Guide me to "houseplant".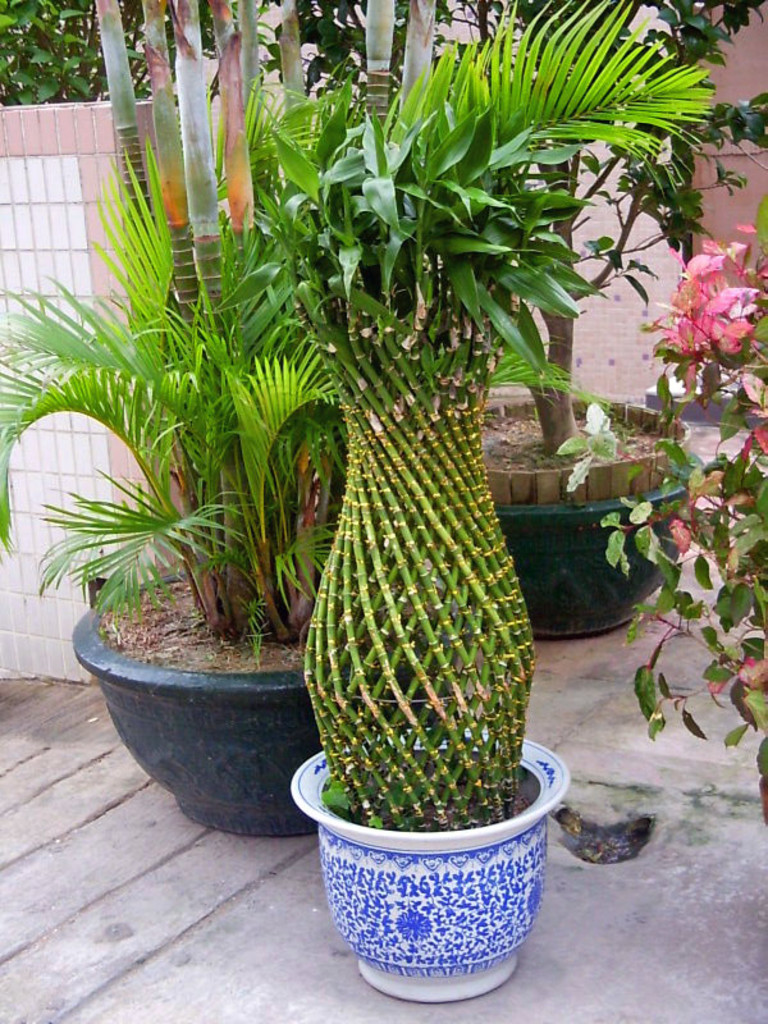
Guidance: detection(481, 0, 709, 645).
